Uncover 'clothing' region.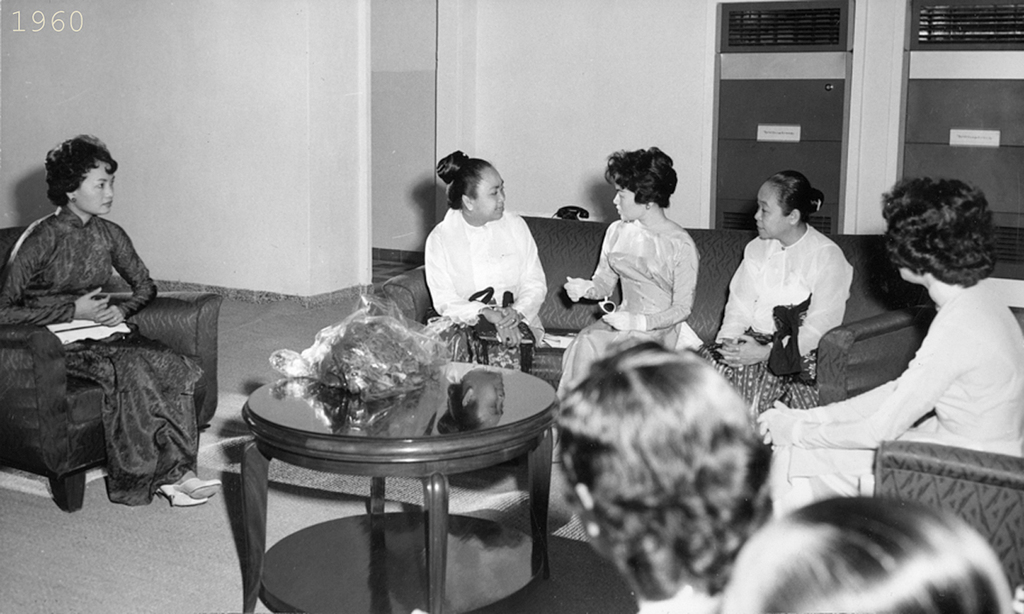
Uncovered: left=417, top=183, right=556, bottom=329.
